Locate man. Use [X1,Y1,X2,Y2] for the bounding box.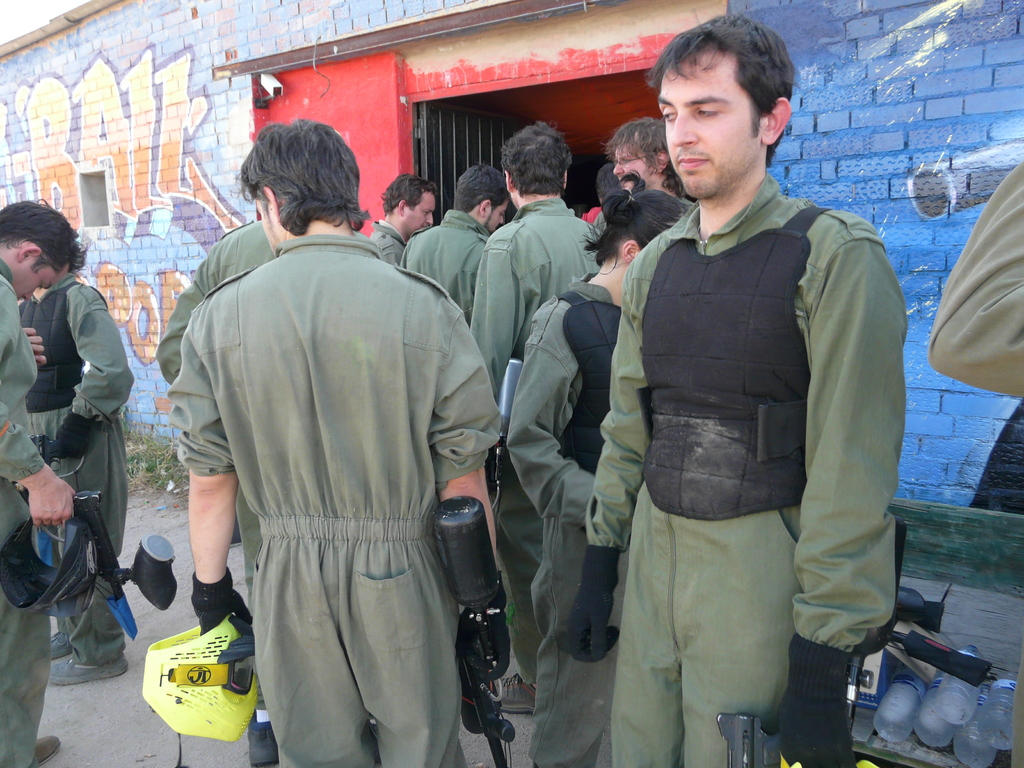
[408,160,522,324].
